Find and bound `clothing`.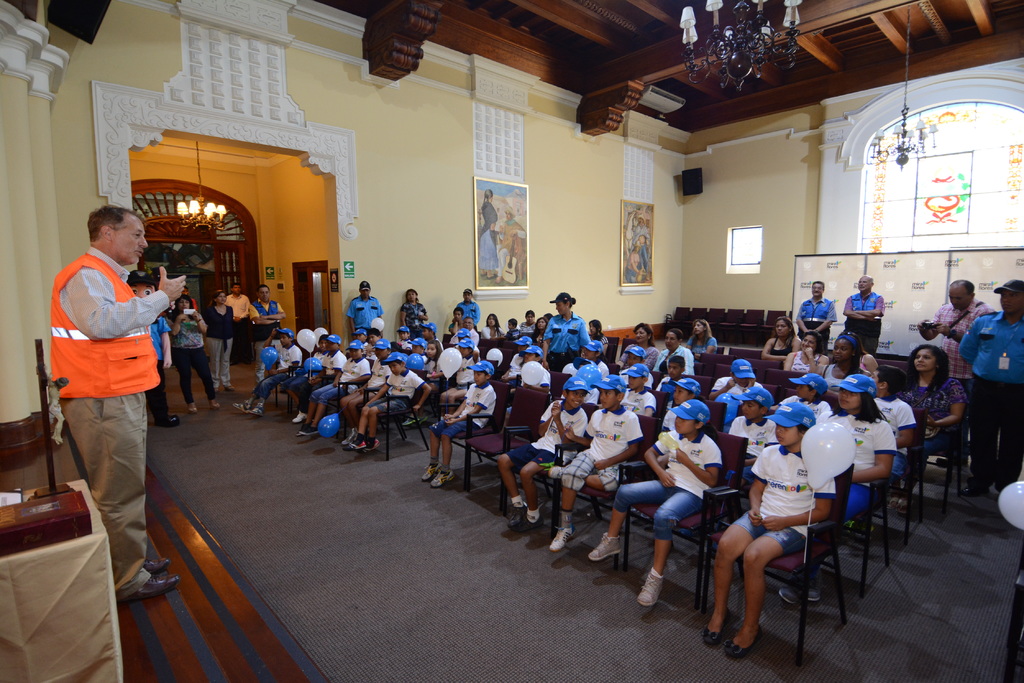
Bound: [left=932, top=300, right=987, bottom=419].
